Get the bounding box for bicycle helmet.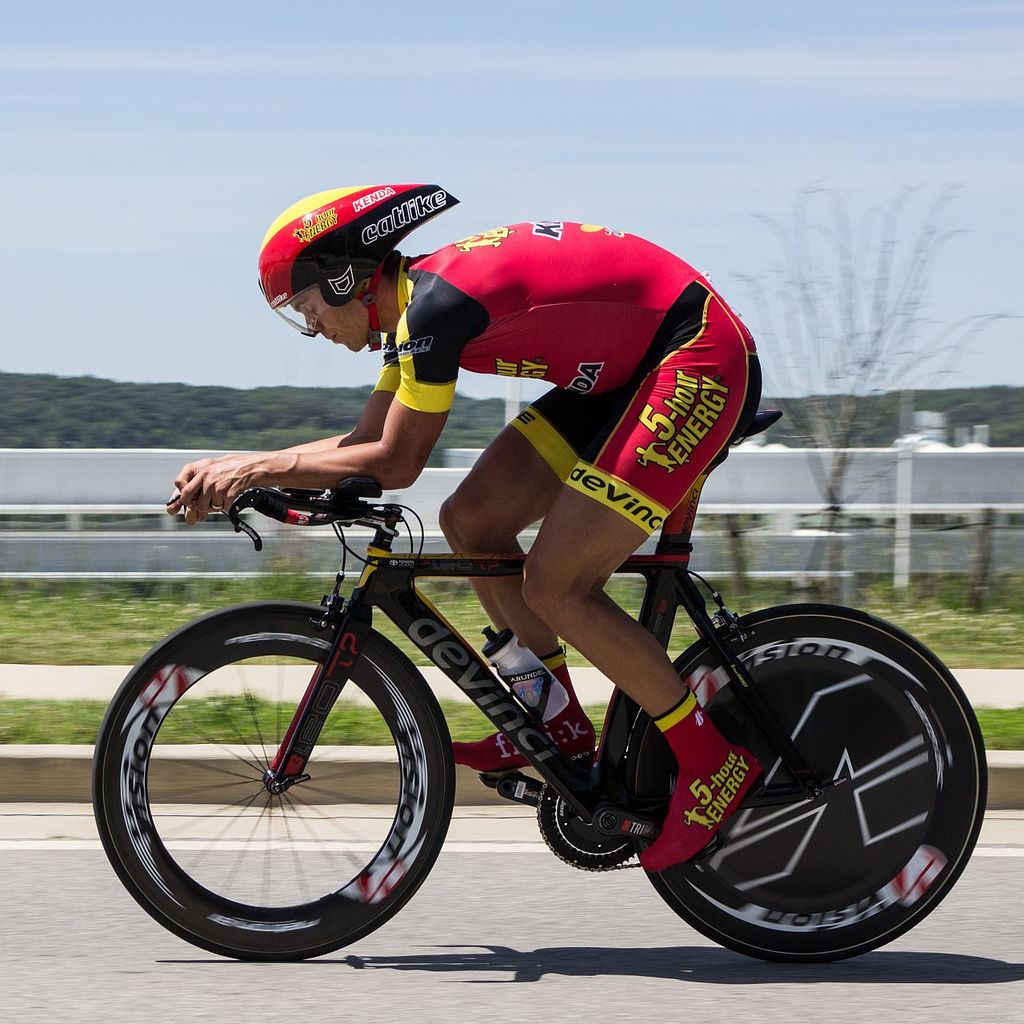
bbox=[266, 185, 446, 354].
